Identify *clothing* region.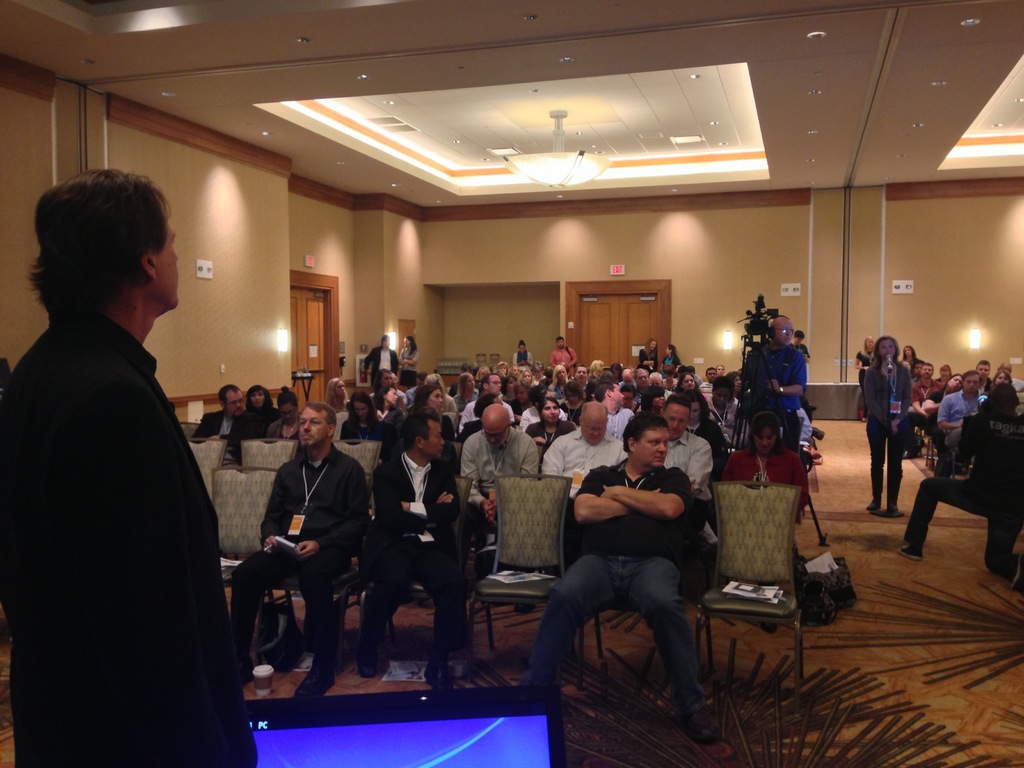
Region: x1=532, y1=462, x2=706, y2=689.
